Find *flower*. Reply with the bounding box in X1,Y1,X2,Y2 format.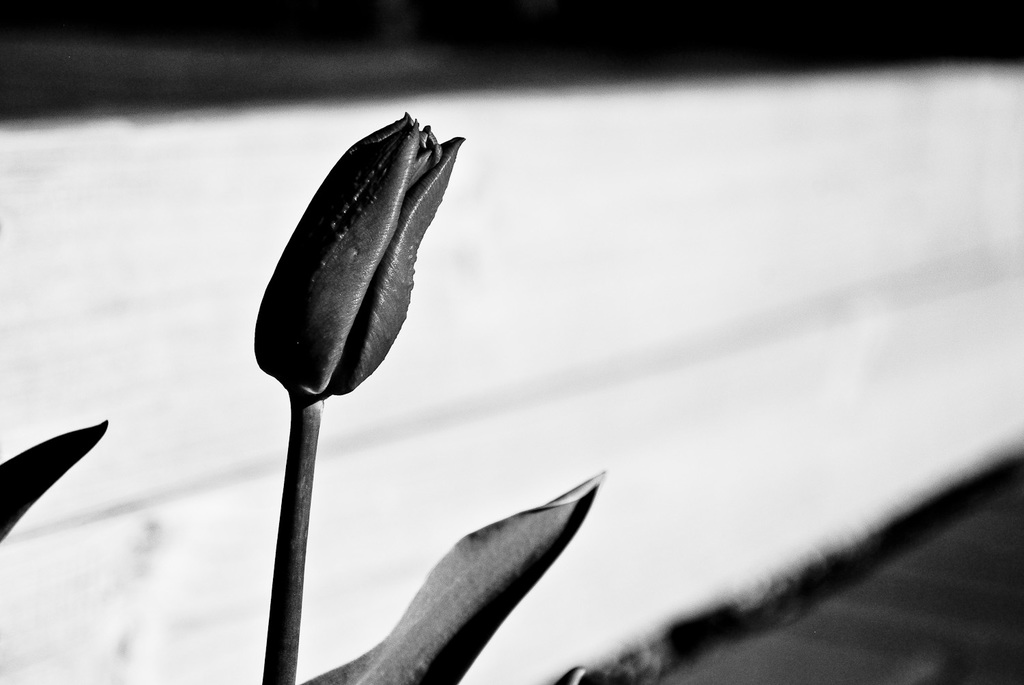
222,100,469,411.
